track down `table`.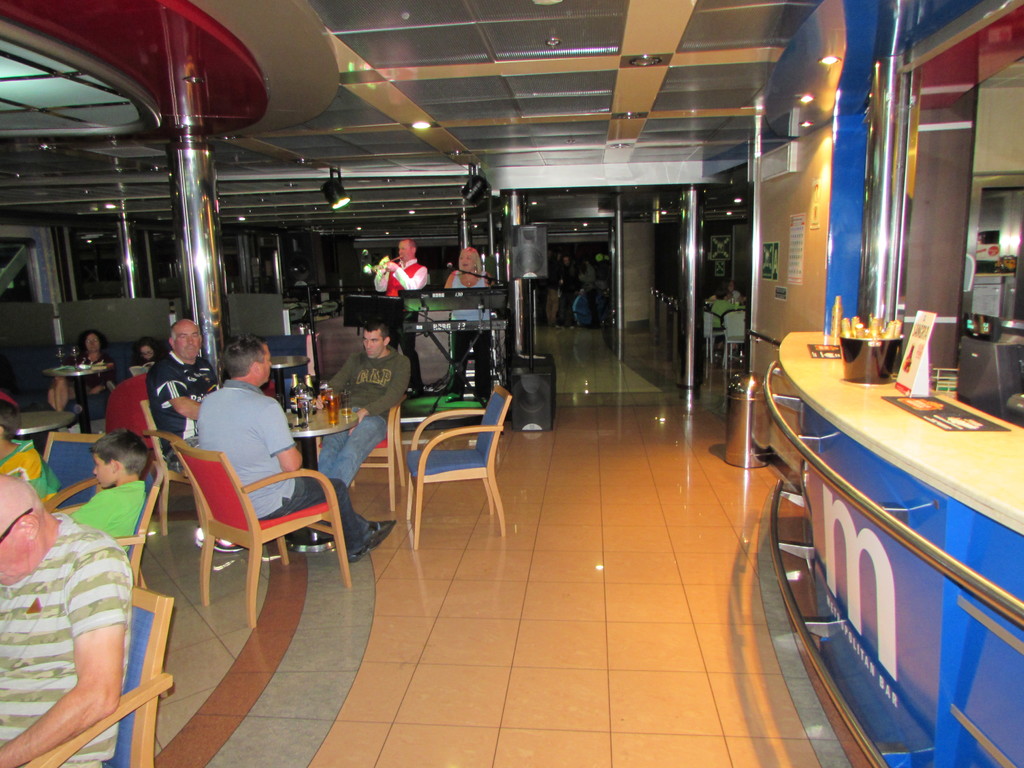
Tracked to 44/359/115/435.
